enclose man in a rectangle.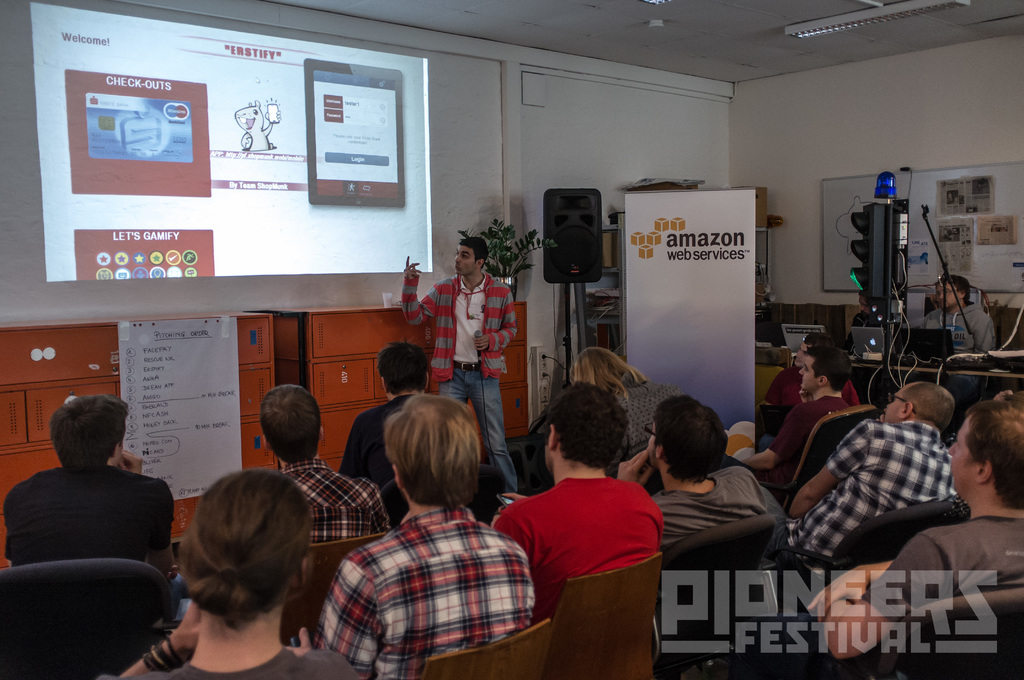
<box>915,264,993,355</box>.
